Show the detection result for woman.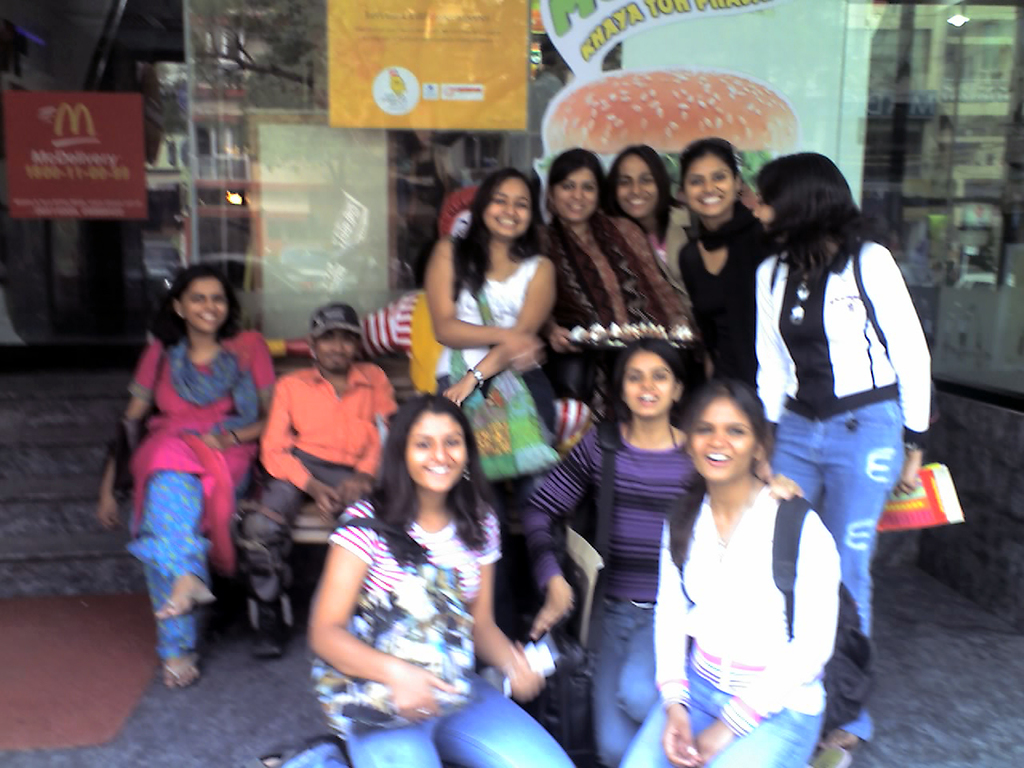
[525, 335, 805, 767].
